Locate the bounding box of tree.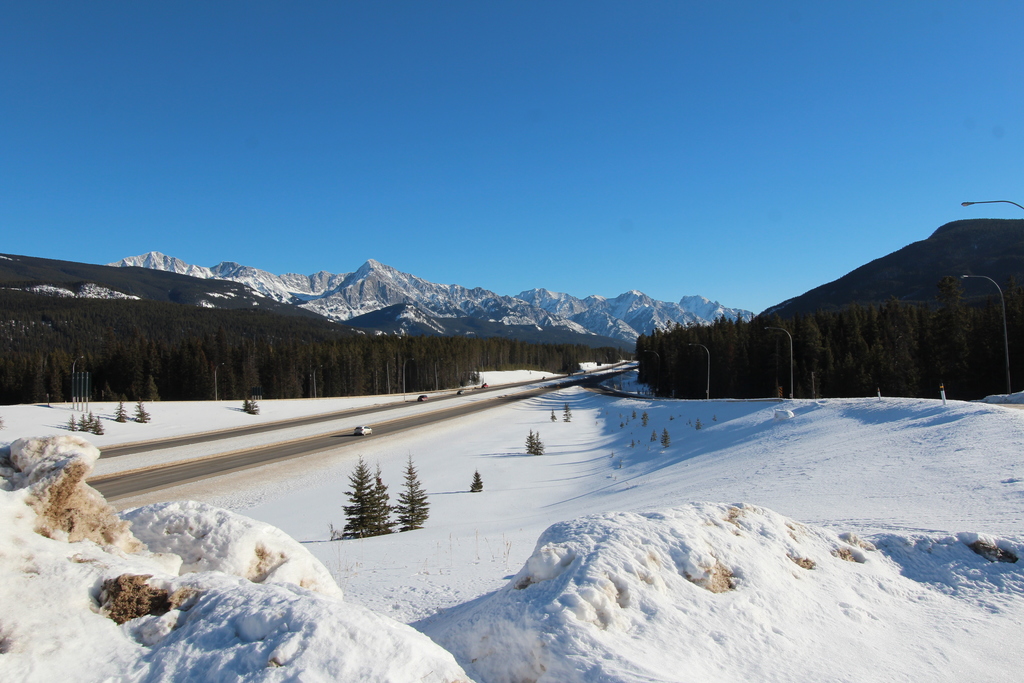
Bounding box: box(694, 415, 703, 431).
